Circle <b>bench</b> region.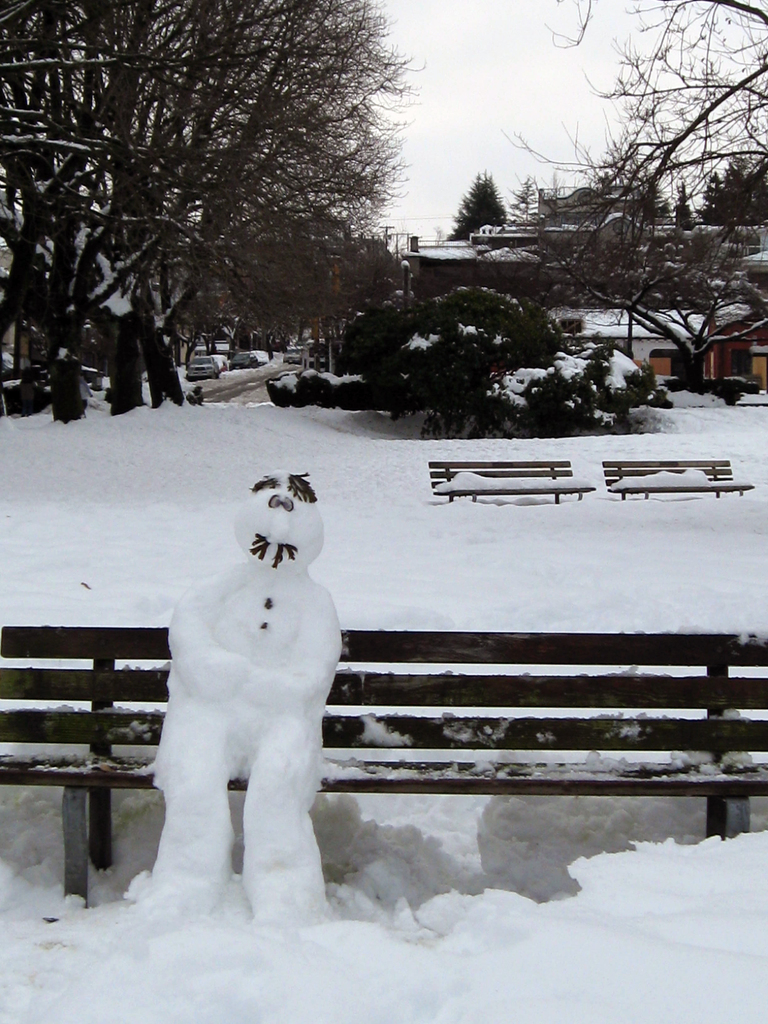
Region: [x1=600, y1=456, x2=754, y2=498].
